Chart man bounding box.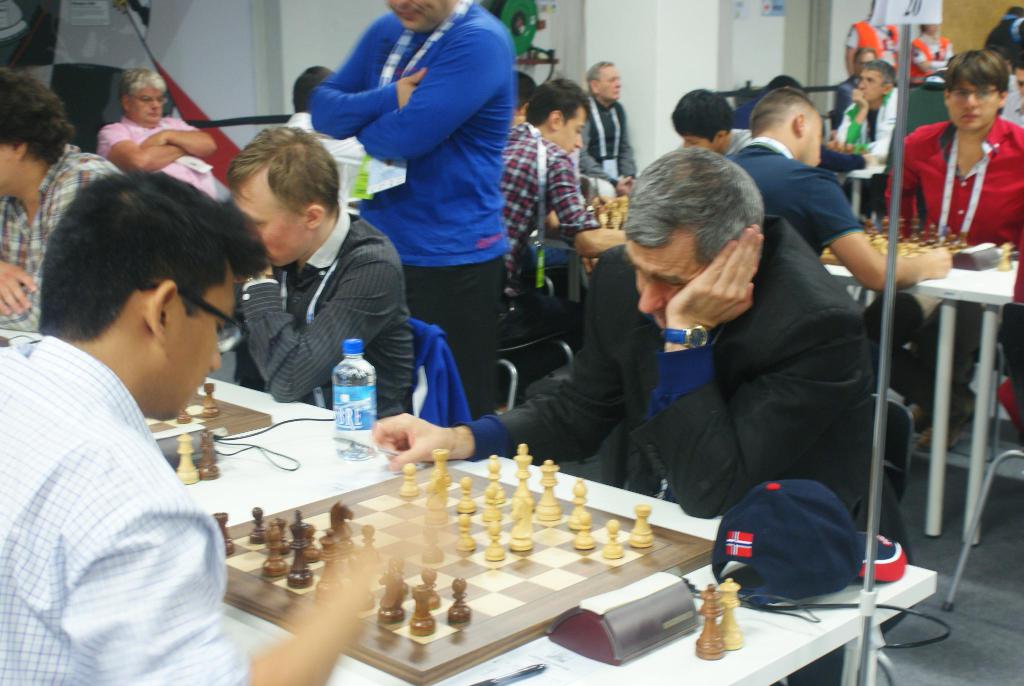
Charted: 666:87:751:160.
